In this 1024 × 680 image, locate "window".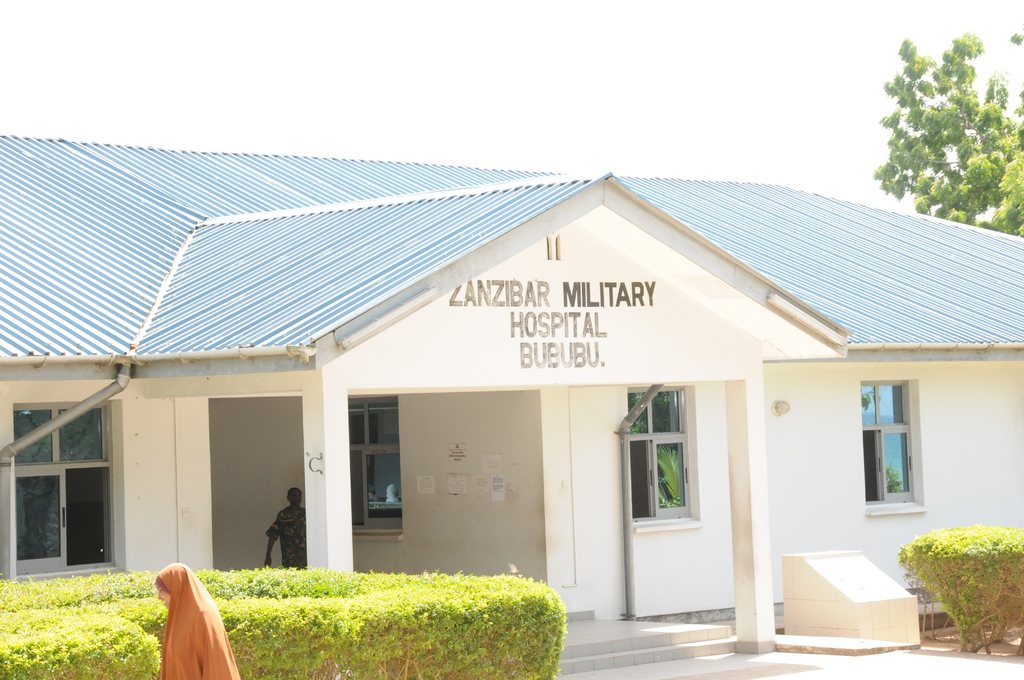
Bounding box: rect(6, 401, 126, 576).
